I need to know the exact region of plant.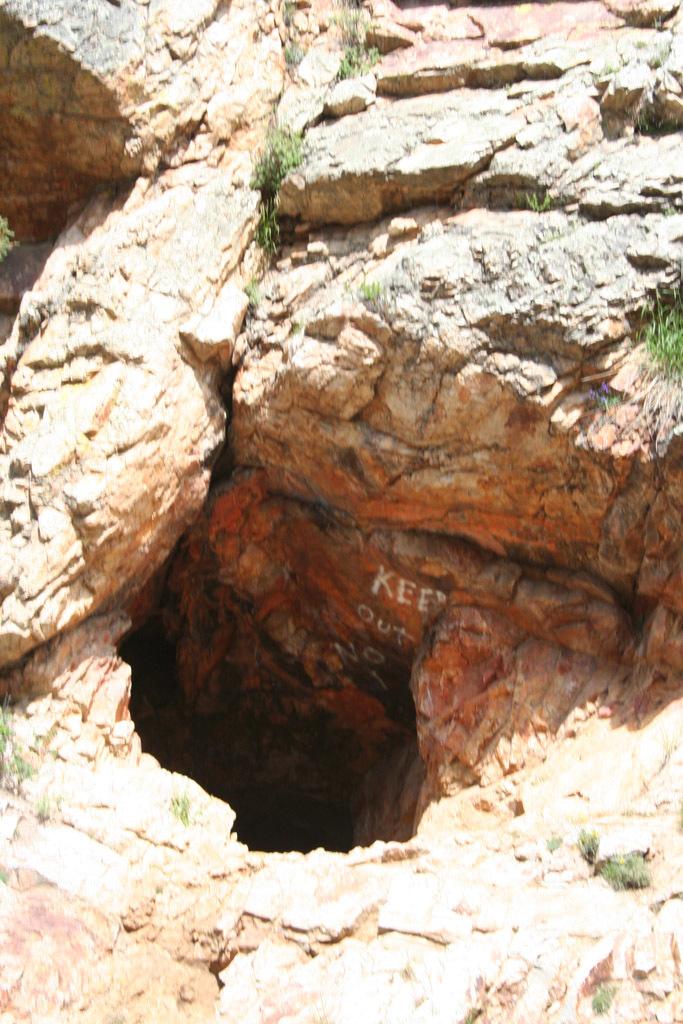
Region: BBox(664, 204, 681, 216).
